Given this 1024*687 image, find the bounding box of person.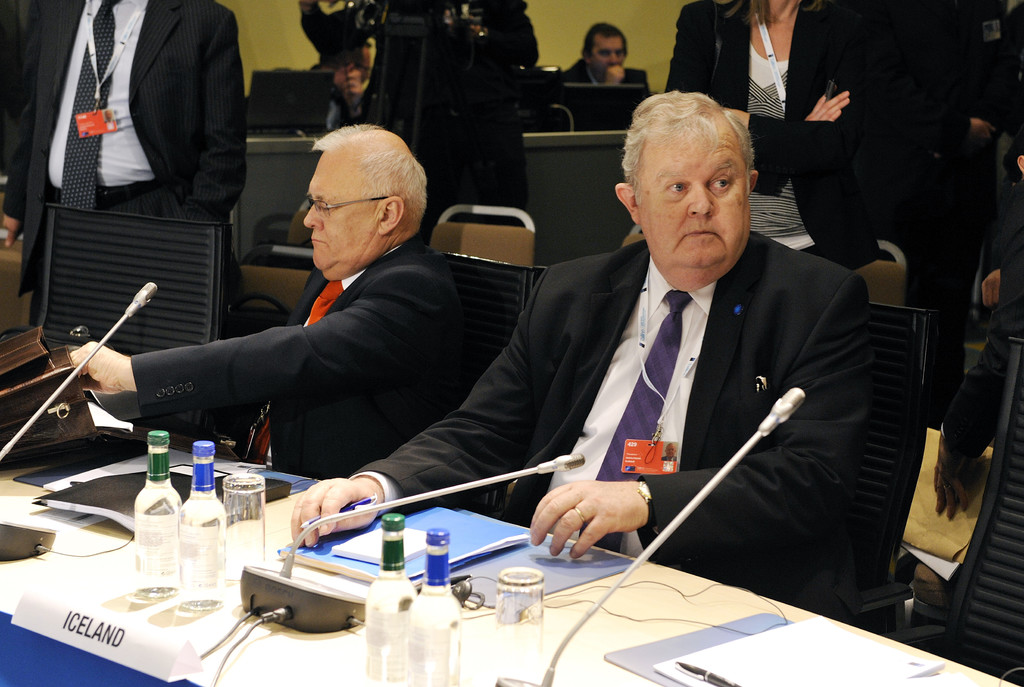
(3, 0, 251, 343).
